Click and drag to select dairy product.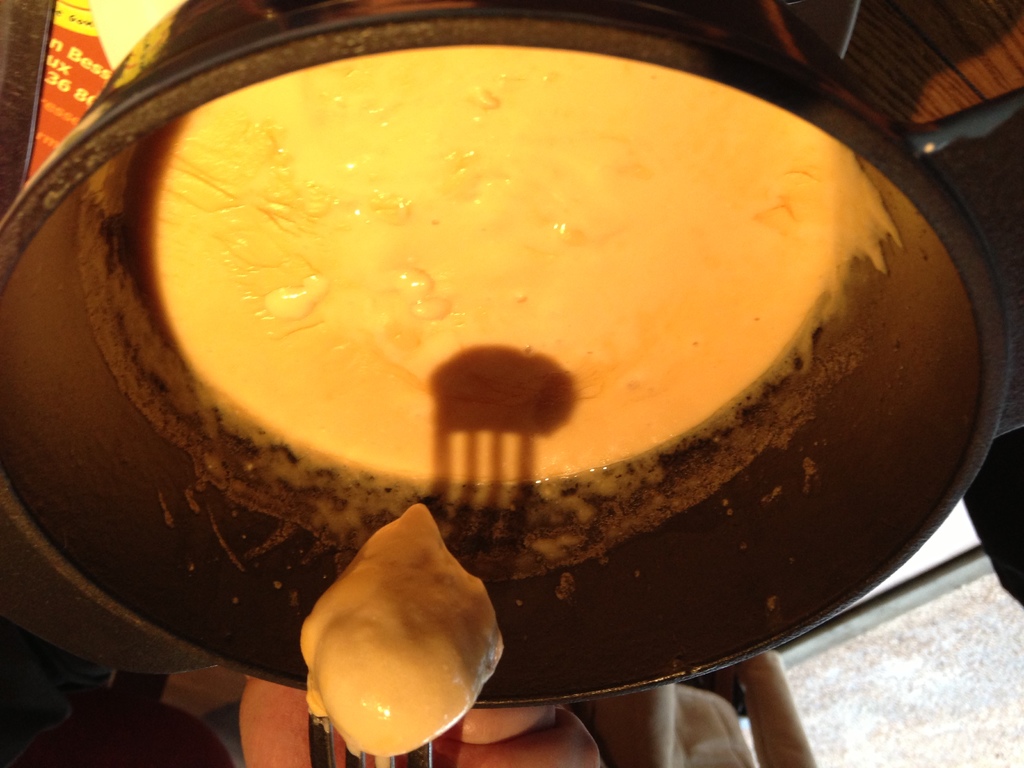
Selection: {"left": 292, "top": 502, "right": 506, "bottom": 758}.
